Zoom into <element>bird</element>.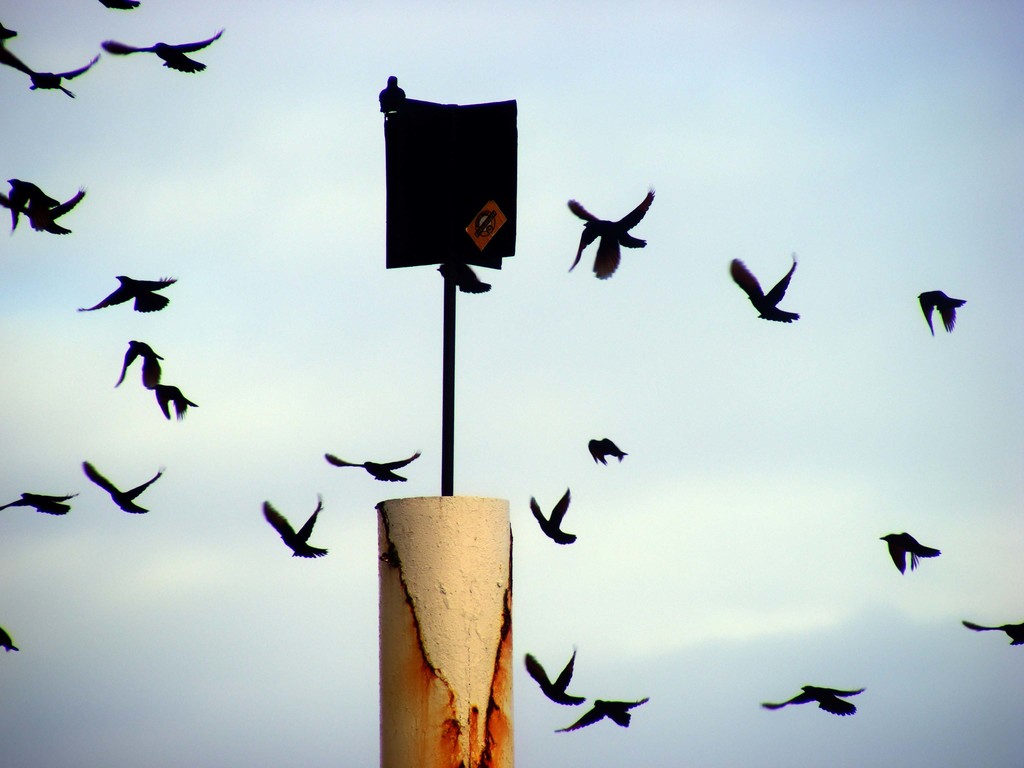
Zoom target: x1=964, y1=618, x2=1023, y2=645.
